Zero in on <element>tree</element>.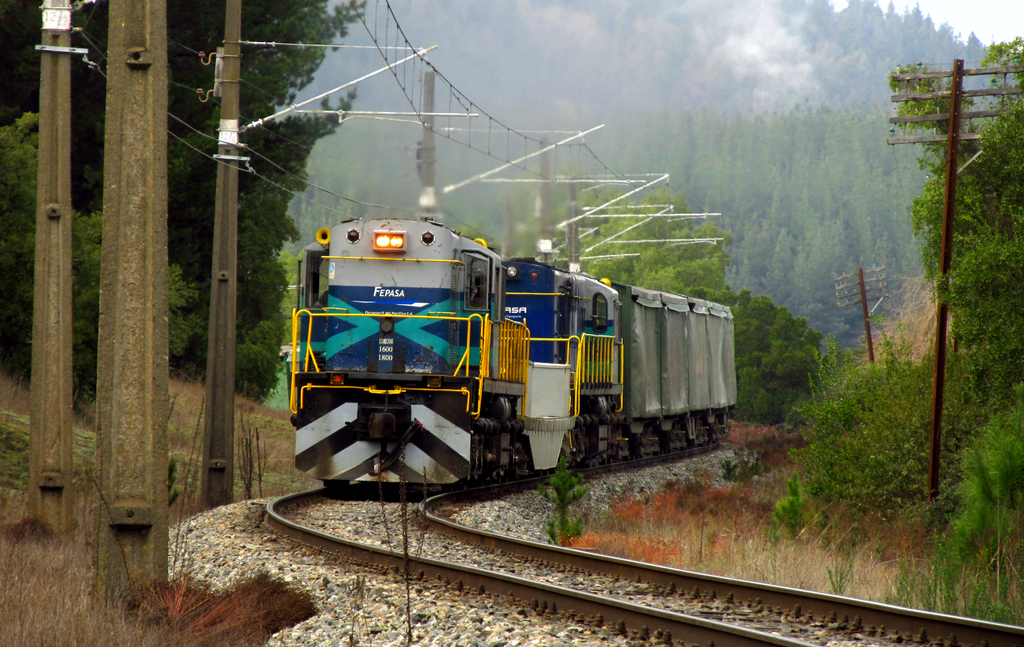
Zeroed in: select_region(1, 0, 371, 402).
